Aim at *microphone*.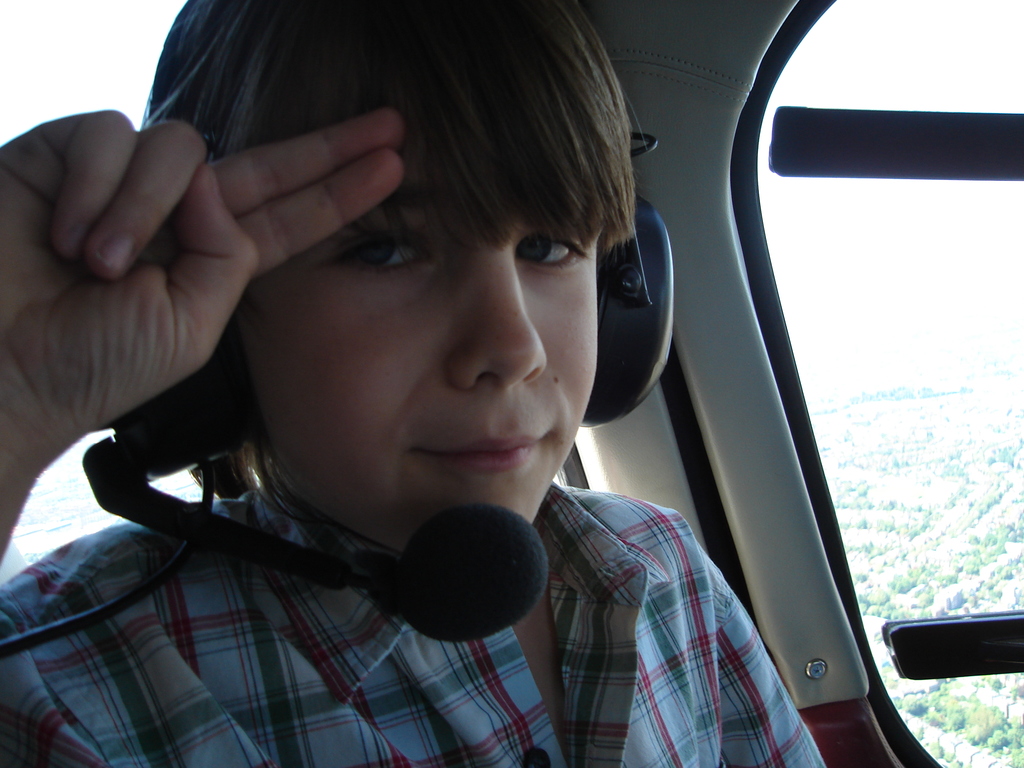
Aimed at bbox=[394, 505, 552, 641].
